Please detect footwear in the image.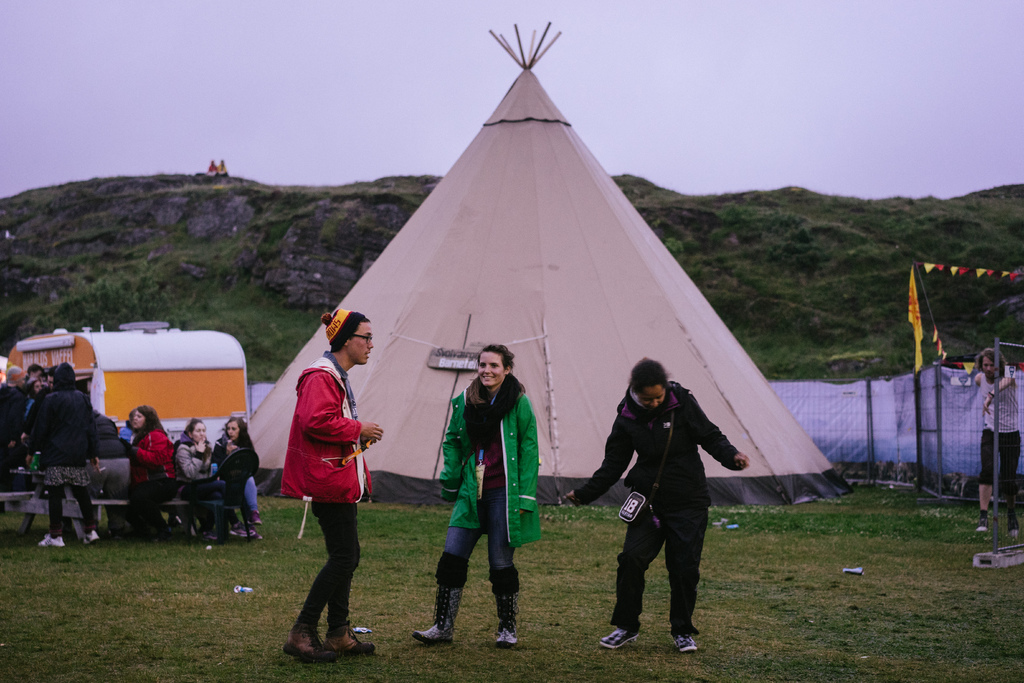
[493,588,525,648].
